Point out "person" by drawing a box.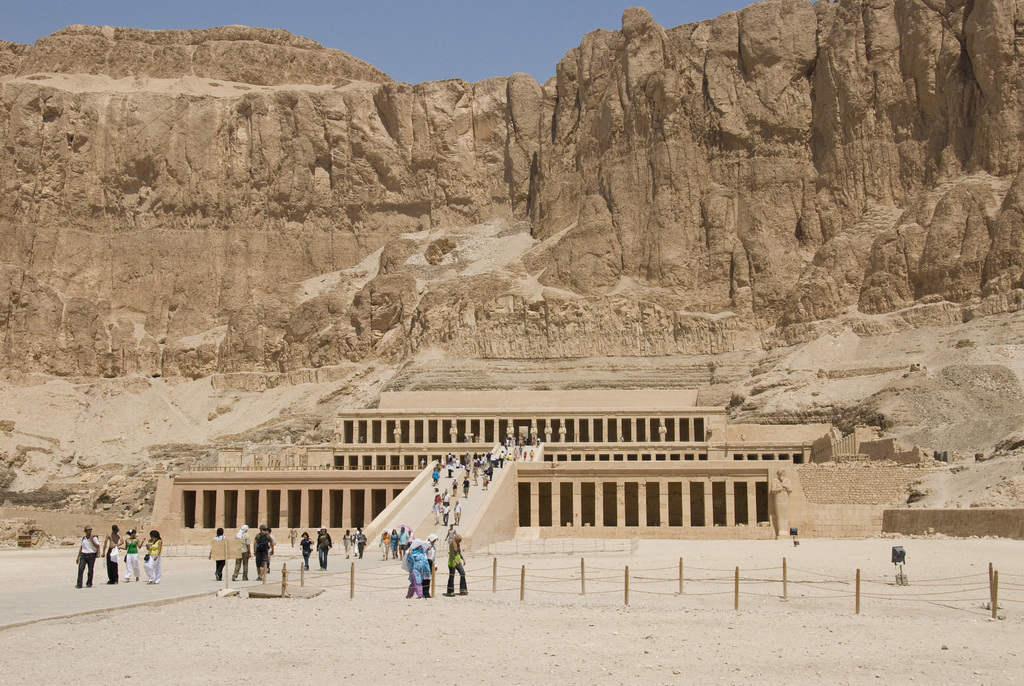
box(301, 531, 312, 574).
